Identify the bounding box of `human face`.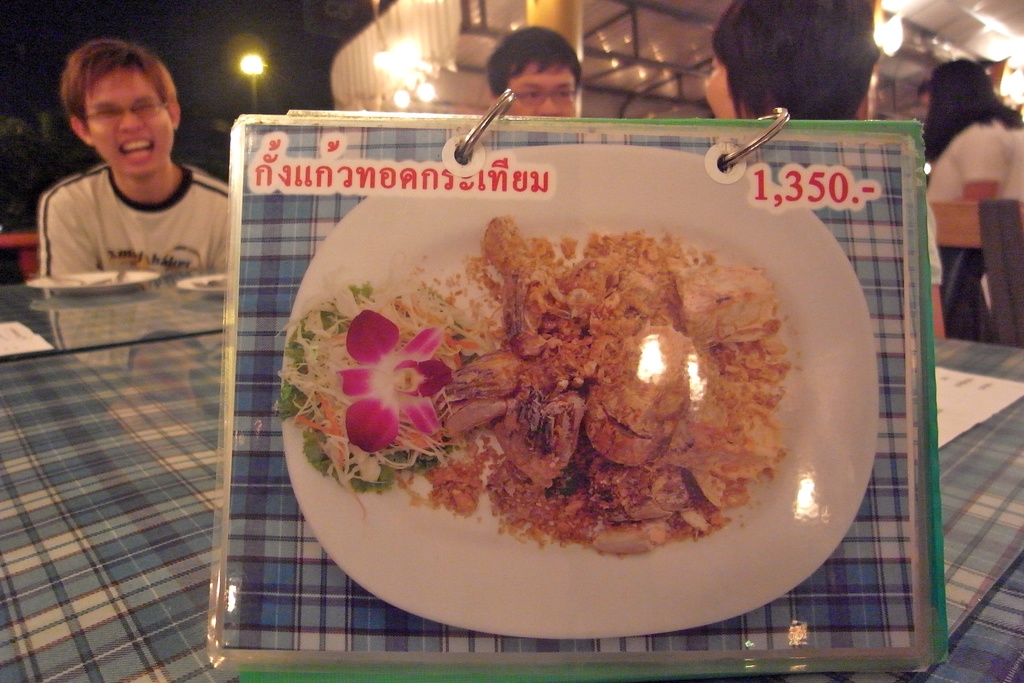
l=701, t=47, r=742, b=124.
